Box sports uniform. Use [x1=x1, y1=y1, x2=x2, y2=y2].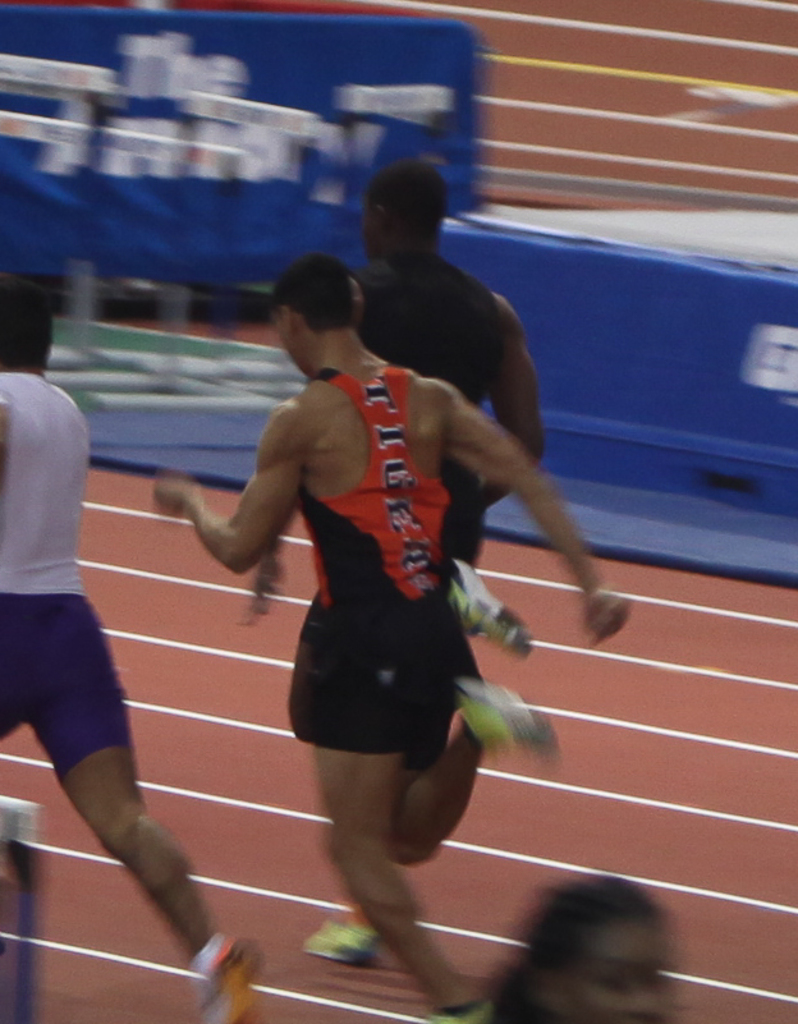
[x1=0, y1=357, x2=134, y2=787].
